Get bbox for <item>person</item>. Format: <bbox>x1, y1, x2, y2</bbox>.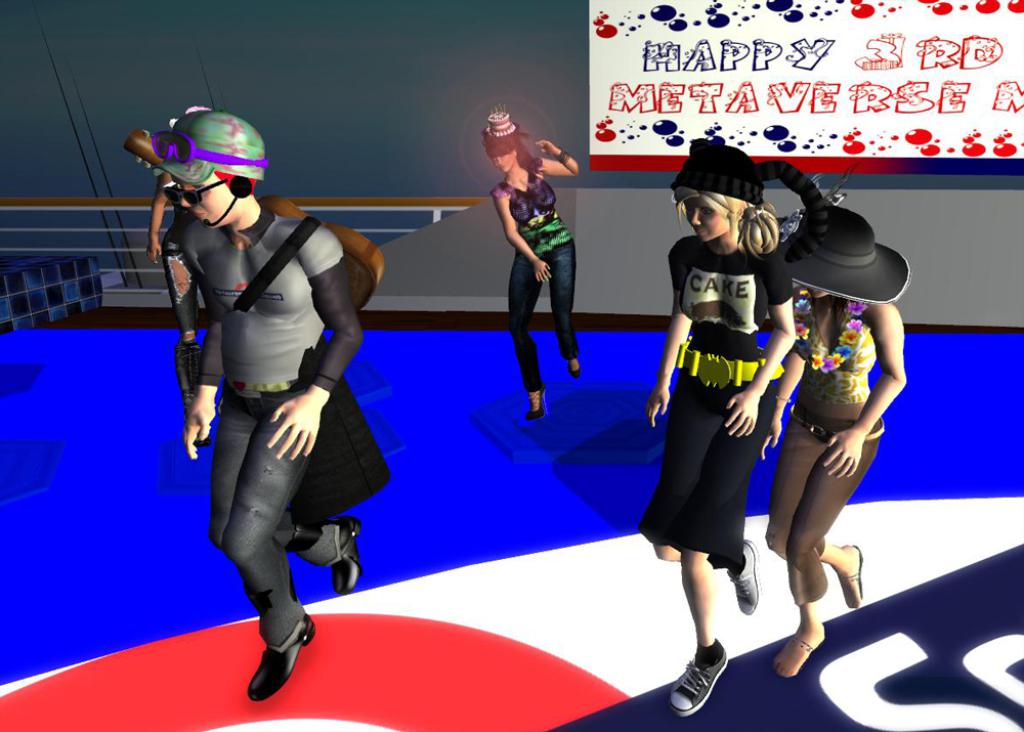
<bbox>484, 107, 586, 423</bbox>.
